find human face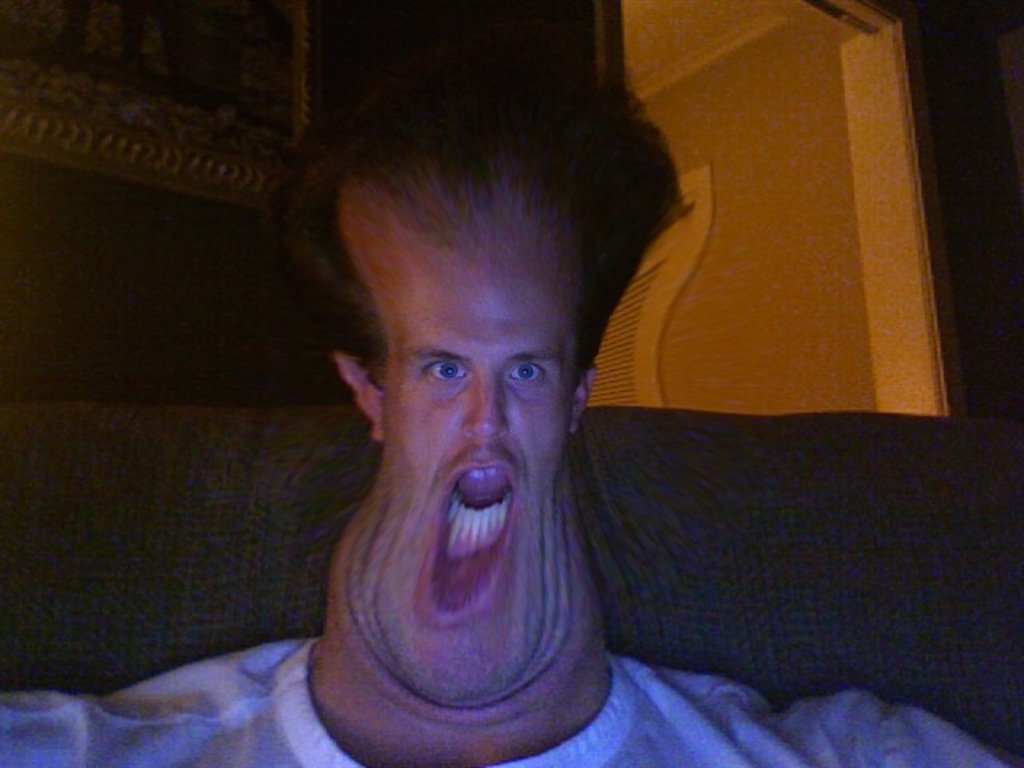
[387,224,574,699]
